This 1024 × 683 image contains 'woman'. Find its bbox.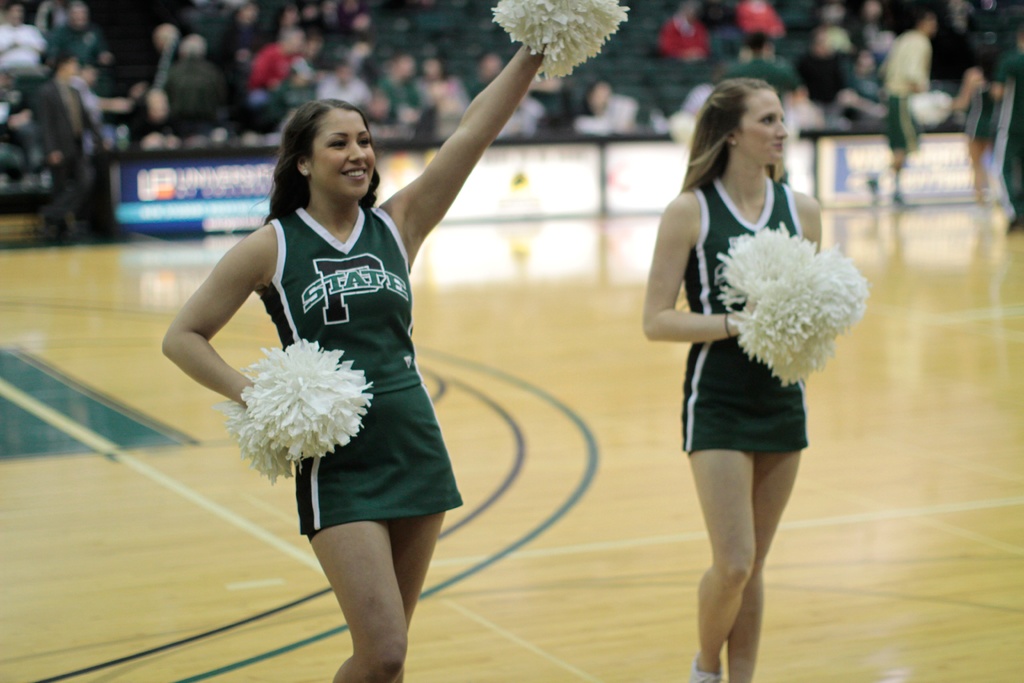
box(161, 46, 549, 682).
